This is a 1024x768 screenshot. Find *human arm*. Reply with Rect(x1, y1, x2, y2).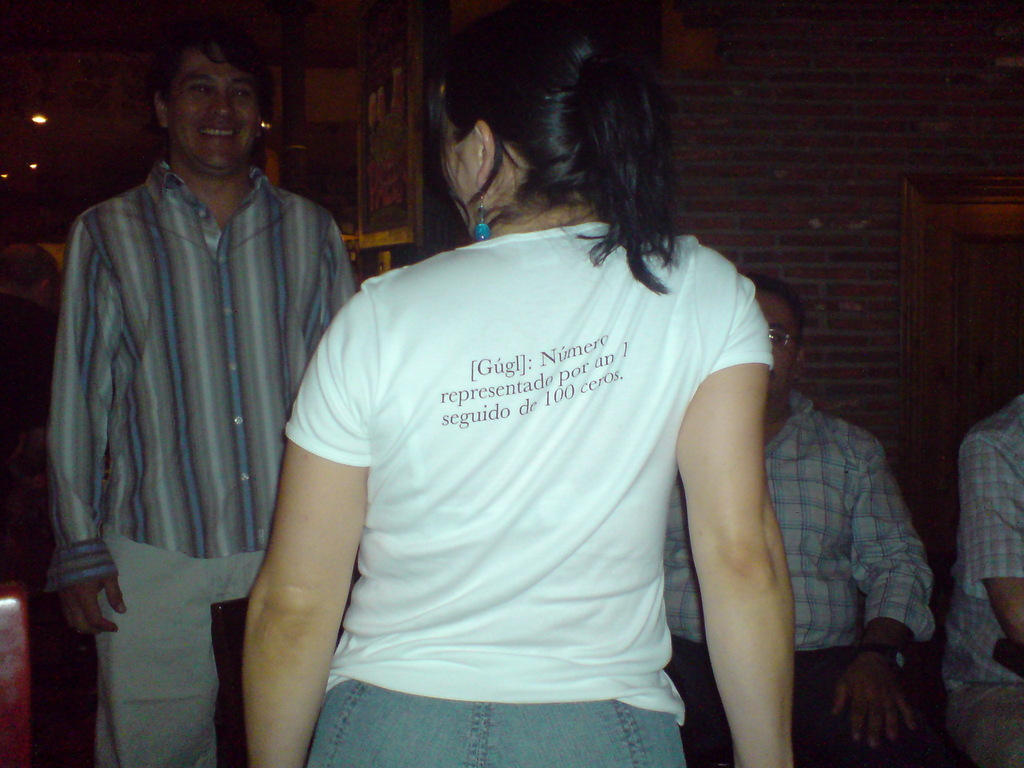
Rect(53, 221, 136, 639).
